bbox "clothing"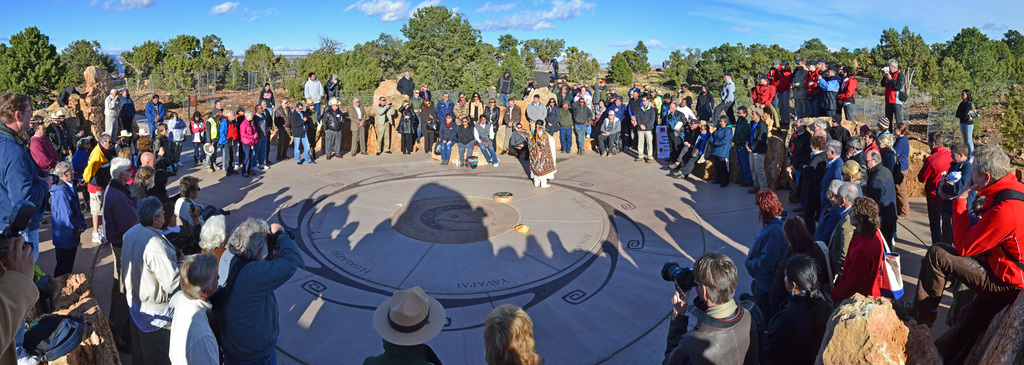
locate(324, 82, 343, 104)
